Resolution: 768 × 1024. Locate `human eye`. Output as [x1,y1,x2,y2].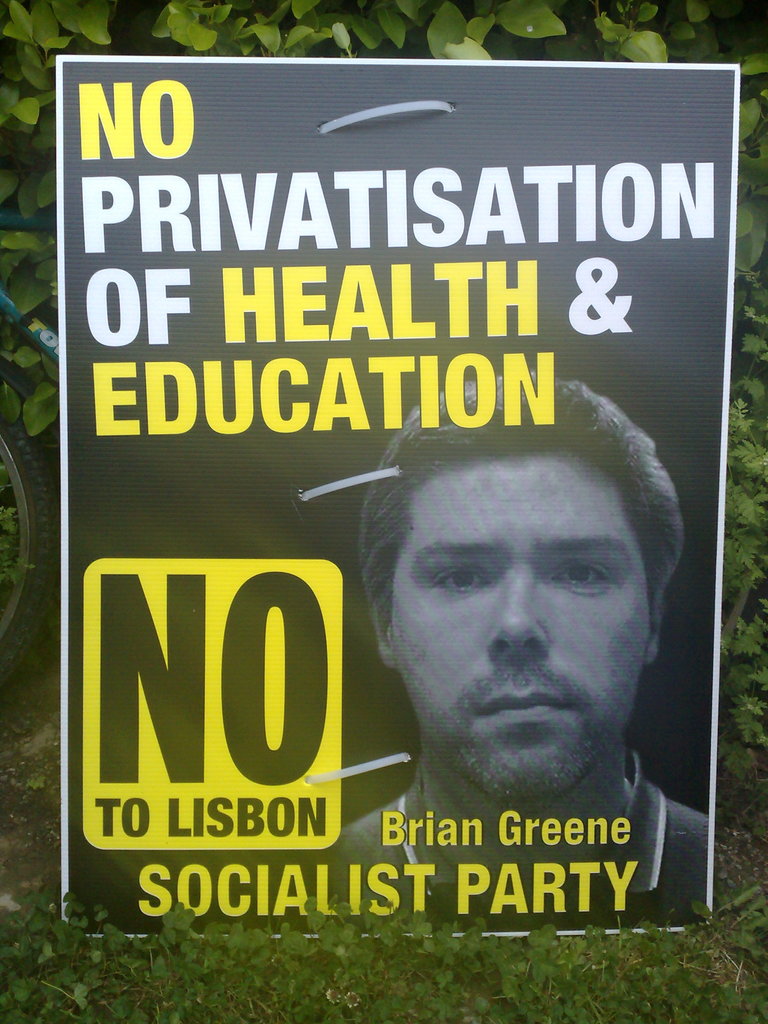
[547,556,611,597].
